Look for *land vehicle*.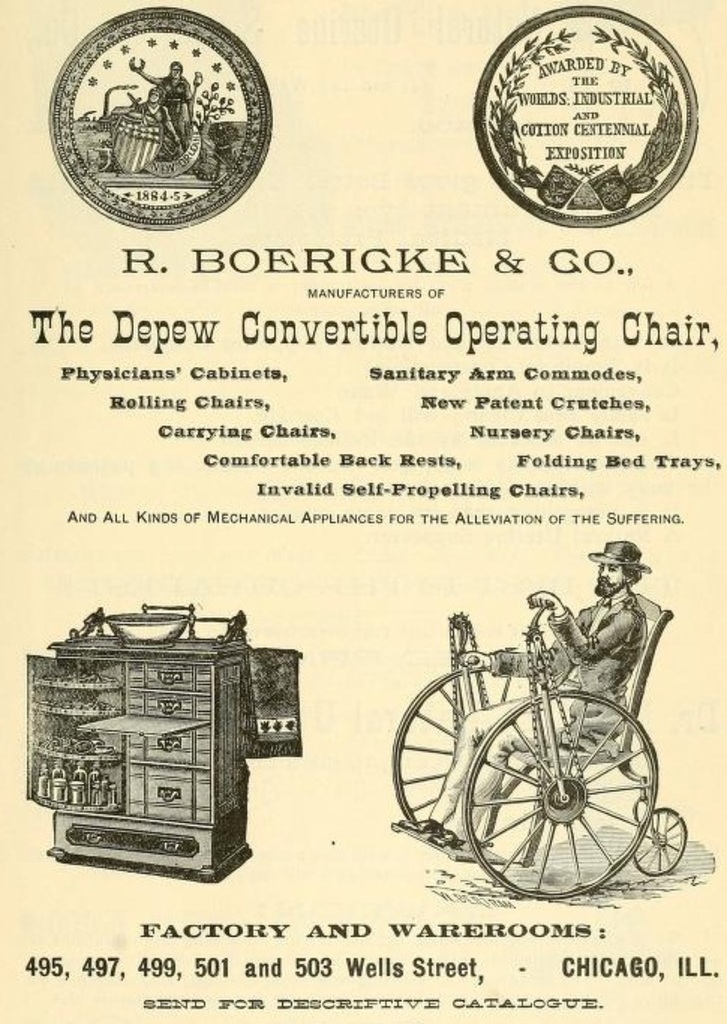
Found: region(384, 549, 709, 906).
